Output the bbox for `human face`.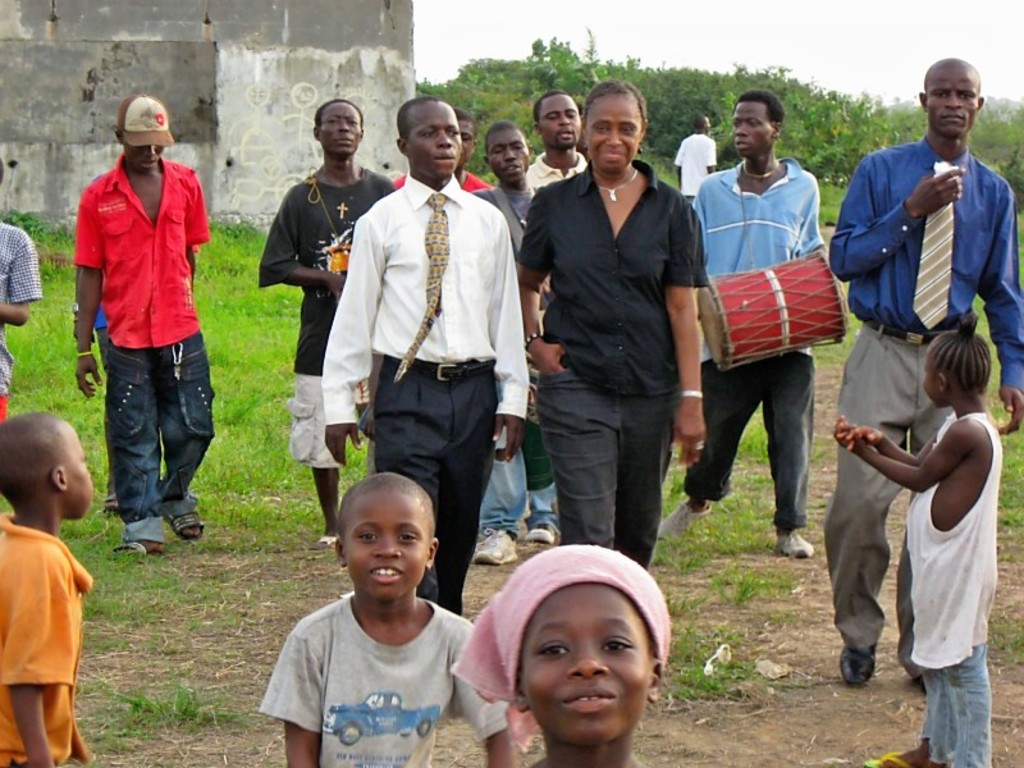
[left=408, top=102, right=457, bottom=178].
